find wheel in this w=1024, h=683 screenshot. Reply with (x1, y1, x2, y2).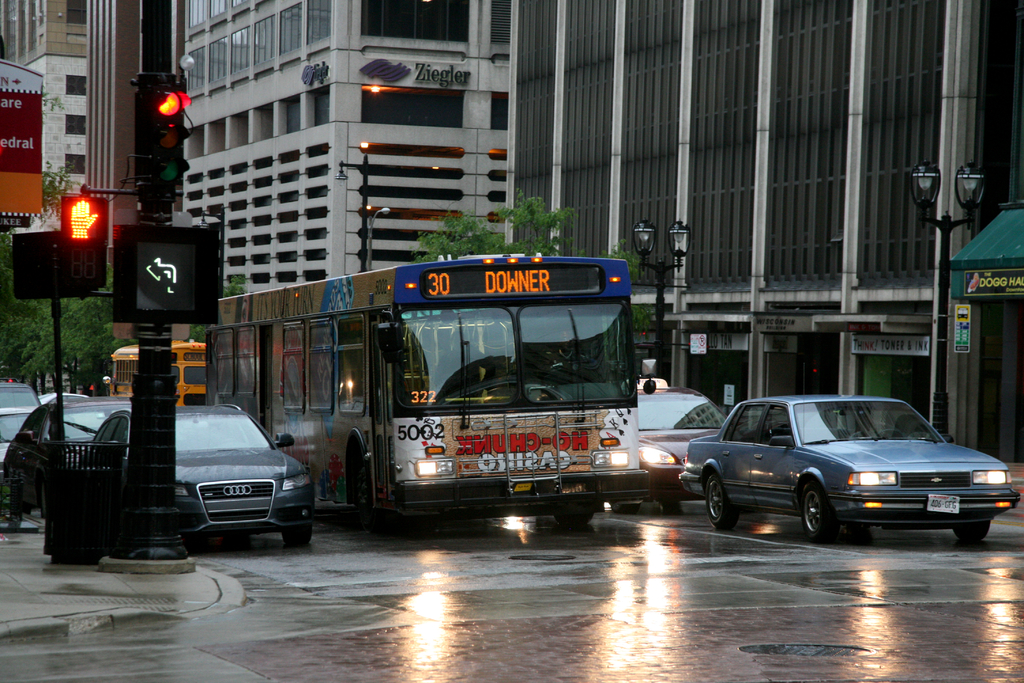
(358, 463, 394, 535).
